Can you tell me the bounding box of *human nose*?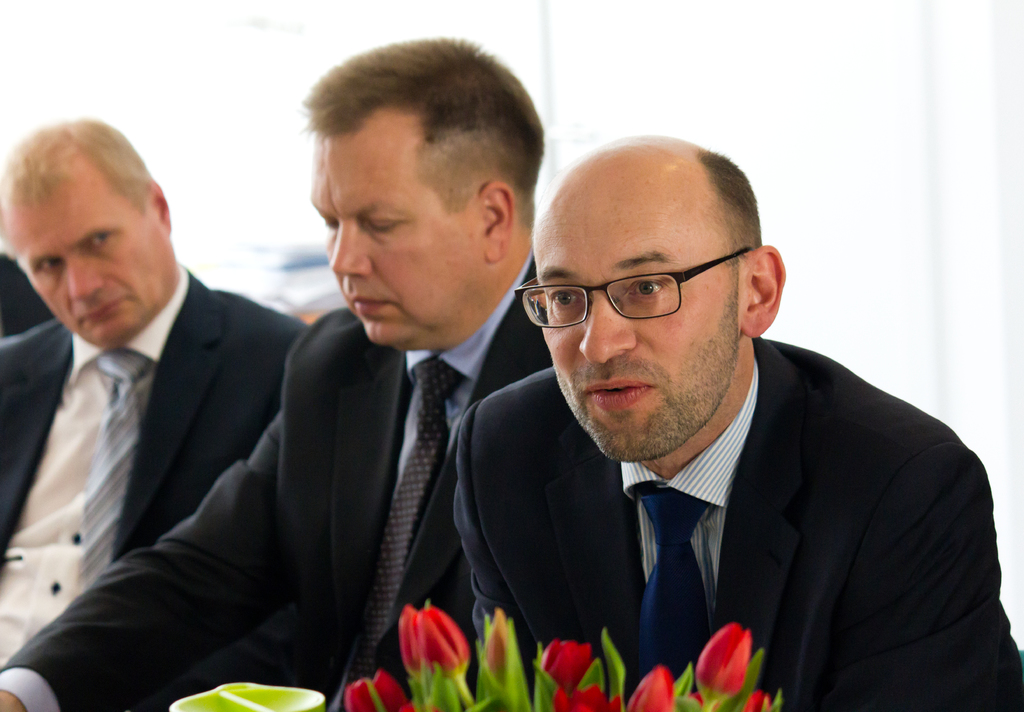
detection(578, 298, 636, 361).
